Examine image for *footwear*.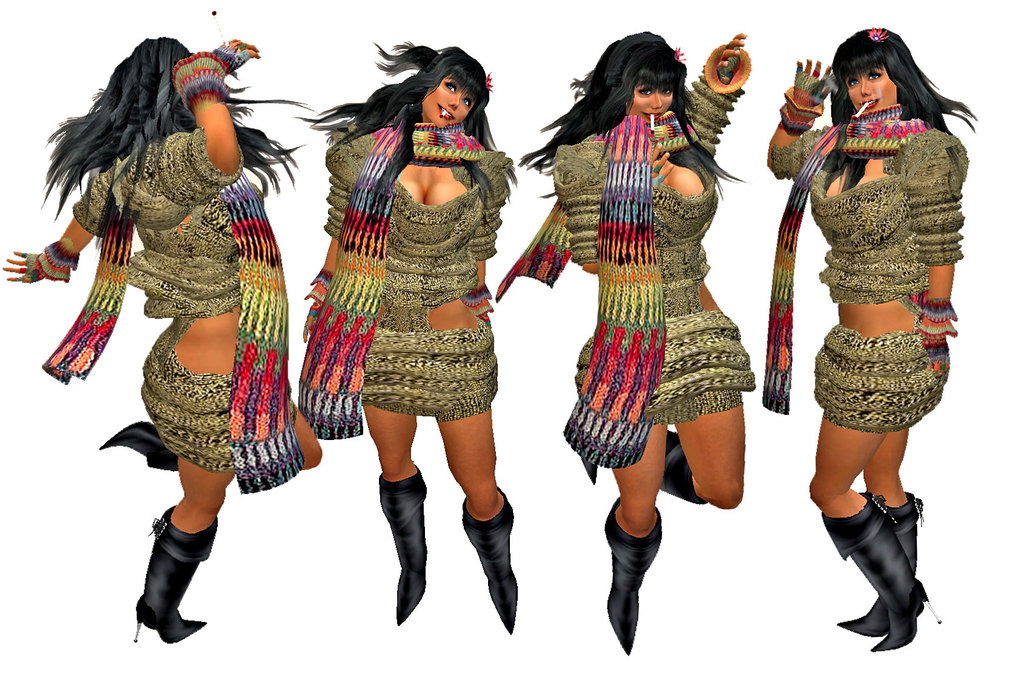
Examination result: bbox(380, 460, 430, 627).
